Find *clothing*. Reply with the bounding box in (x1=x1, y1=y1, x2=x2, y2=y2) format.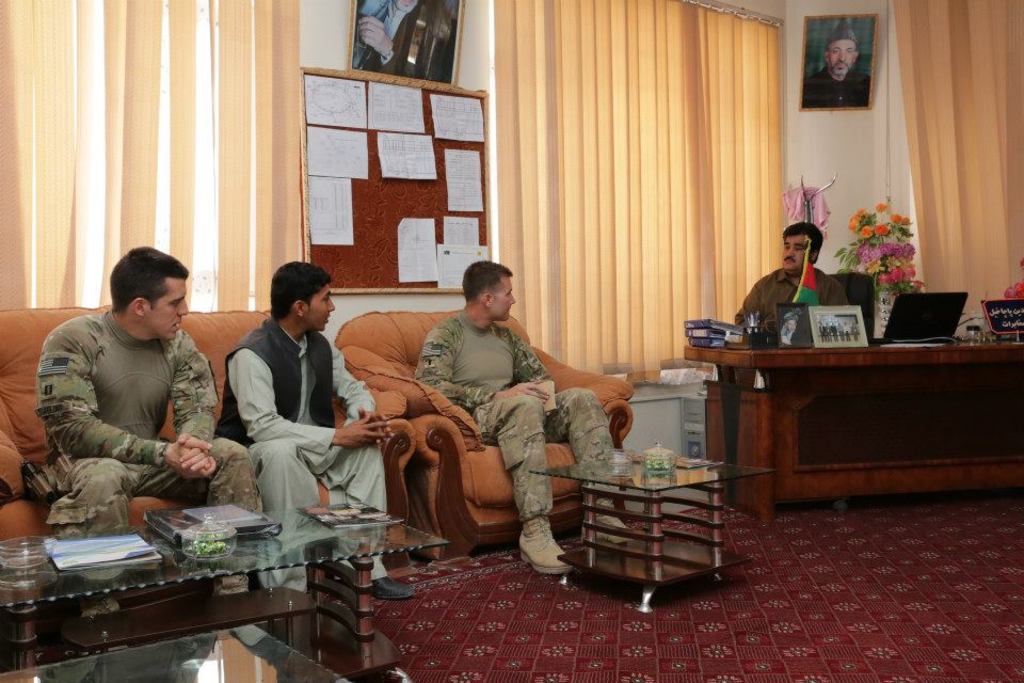
(x1=734, y1=266, x2=850, y2=329).
